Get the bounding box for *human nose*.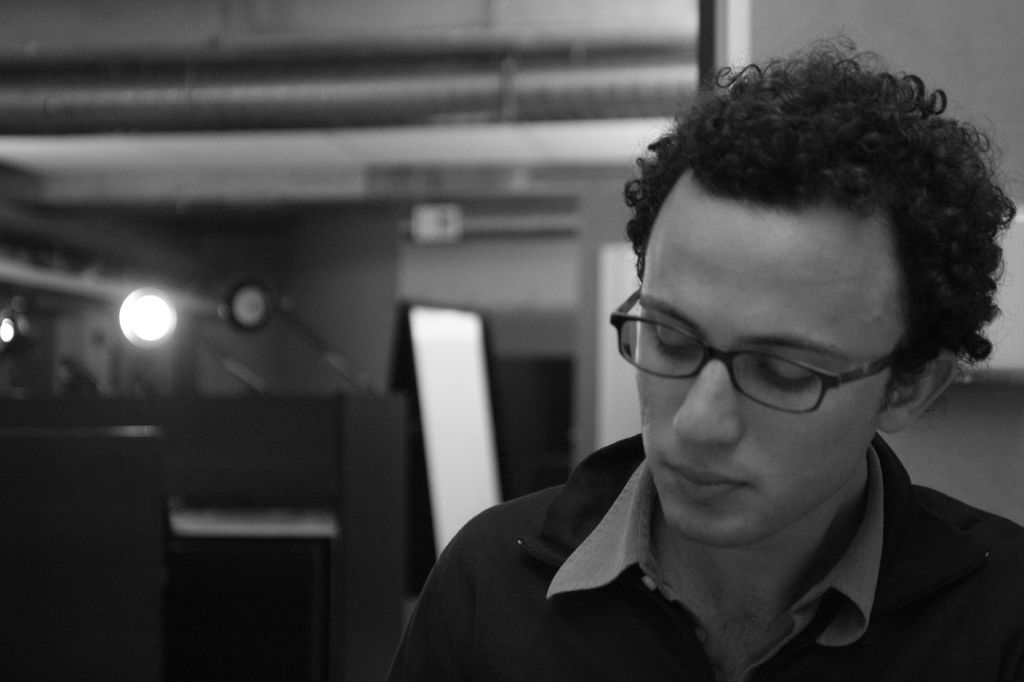
region(673, 363, 741, 445).
